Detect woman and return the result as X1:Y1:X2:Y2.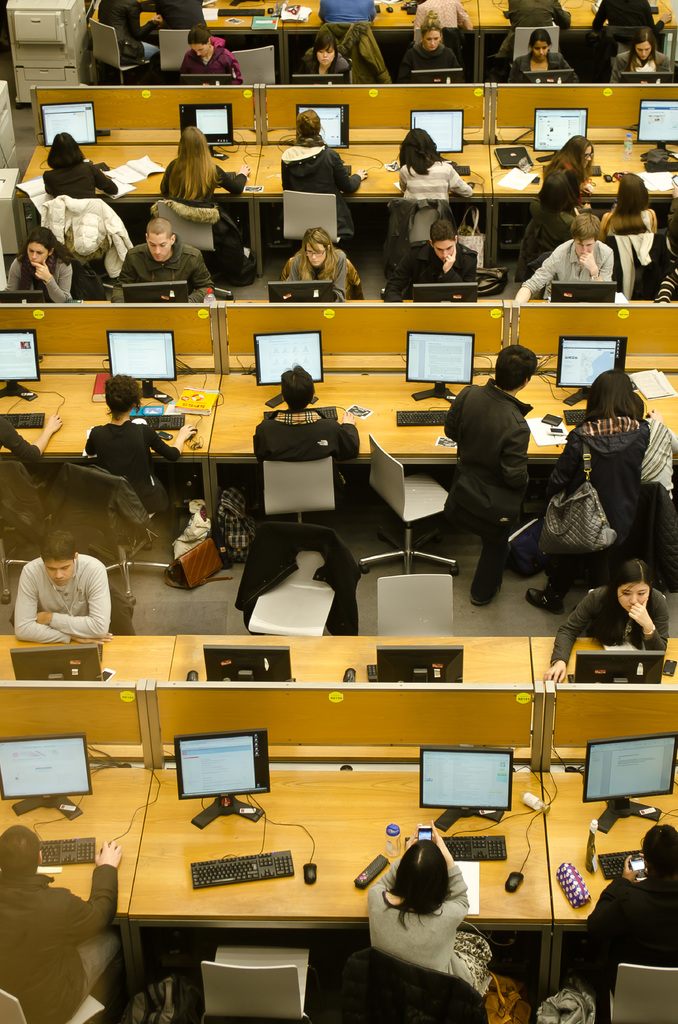
271:227:366:304.
